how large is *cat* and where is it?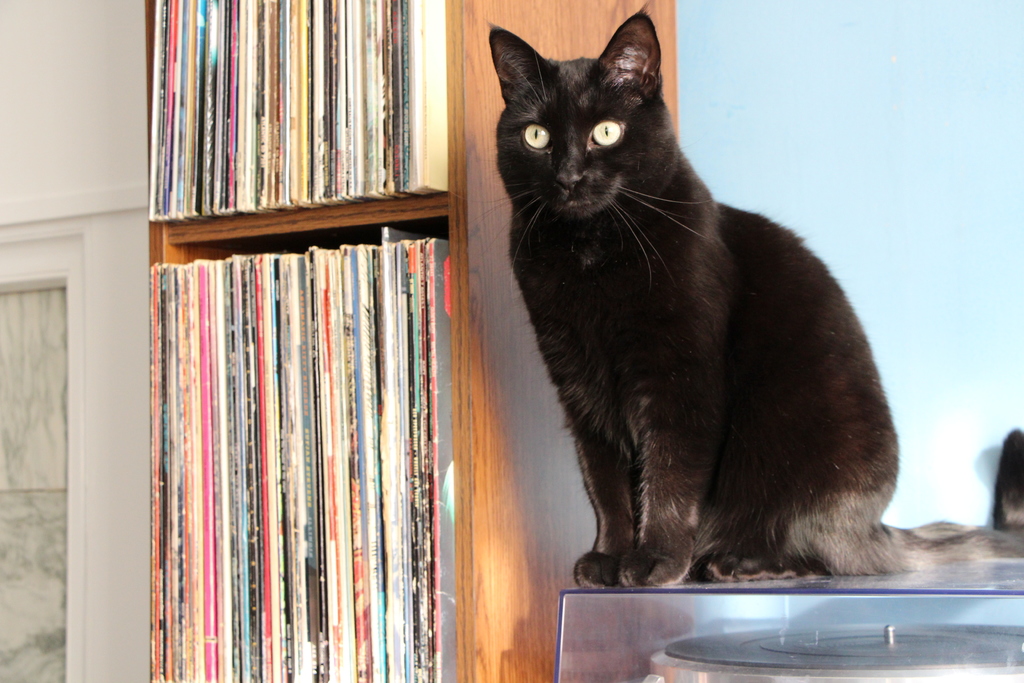
Bounding box: {"left": 483, "top": 10, "right": 1023, "bottom": 593}.
